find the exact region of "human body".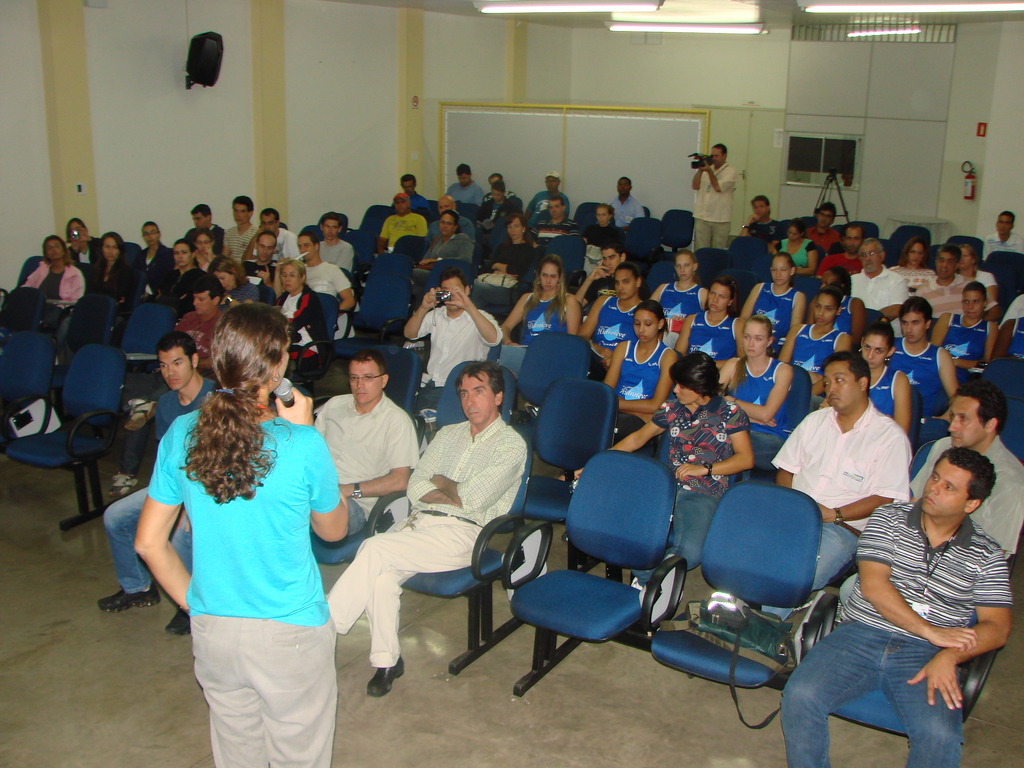
Exact region: detection(890, 294, 957, 445).
